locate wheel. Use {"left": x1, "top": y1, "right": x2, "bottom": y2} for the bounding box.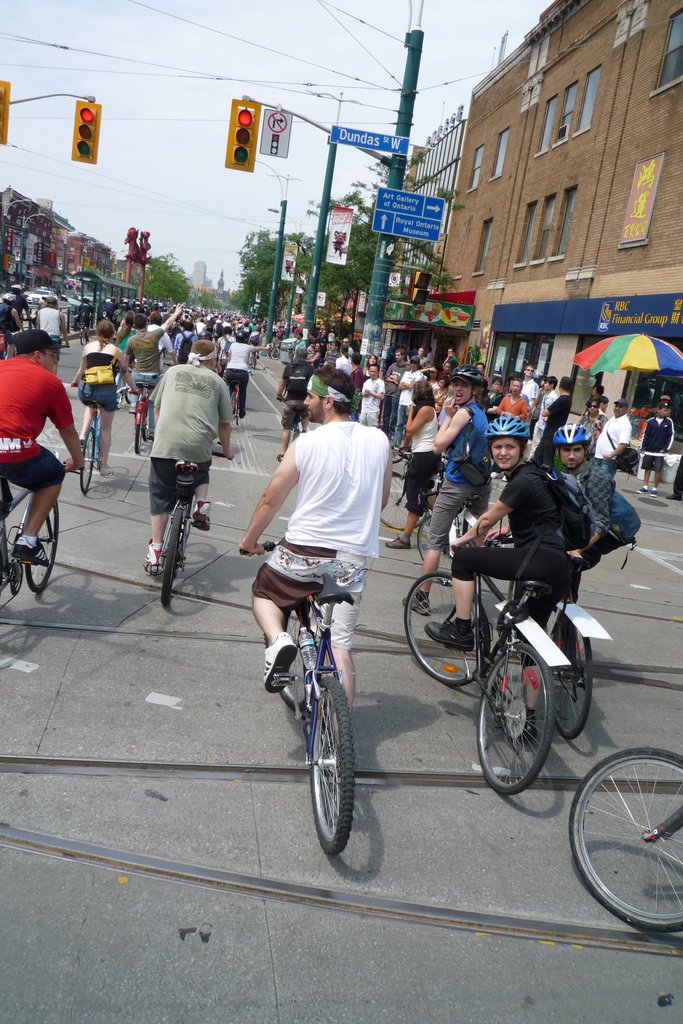
{"left": 573, "top": 744, "right": 680, "bottom": 932}.
